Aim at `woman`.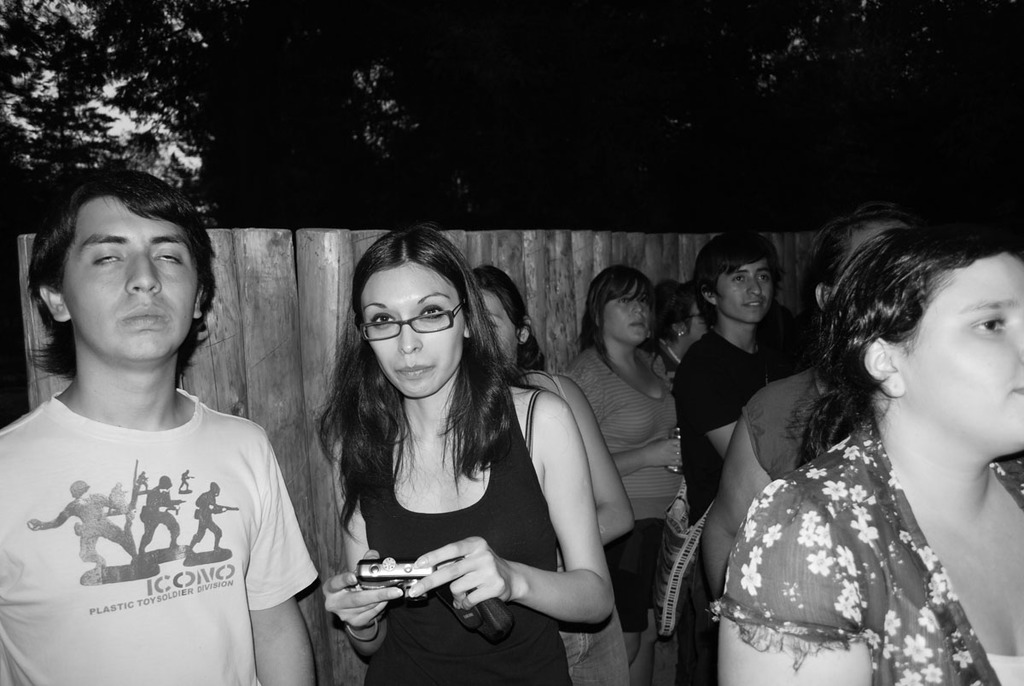
Aimed at region(564, 266, 686, 683).
